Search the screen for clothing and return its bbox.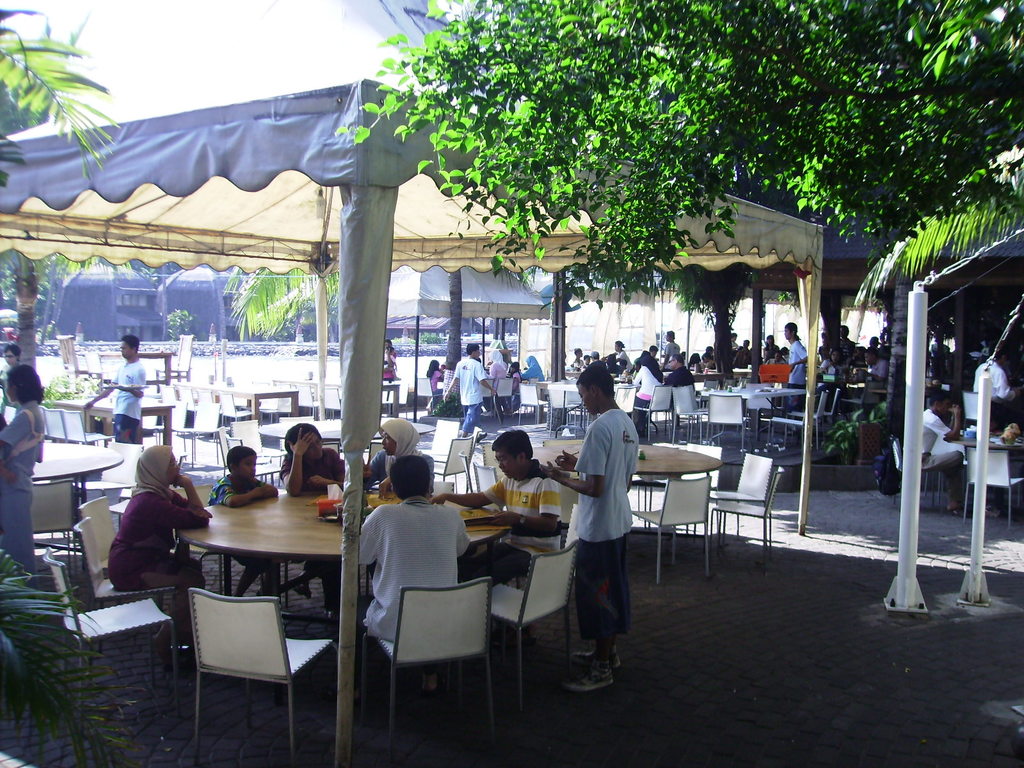
Found: Rect(0, 401, 42, 579).
